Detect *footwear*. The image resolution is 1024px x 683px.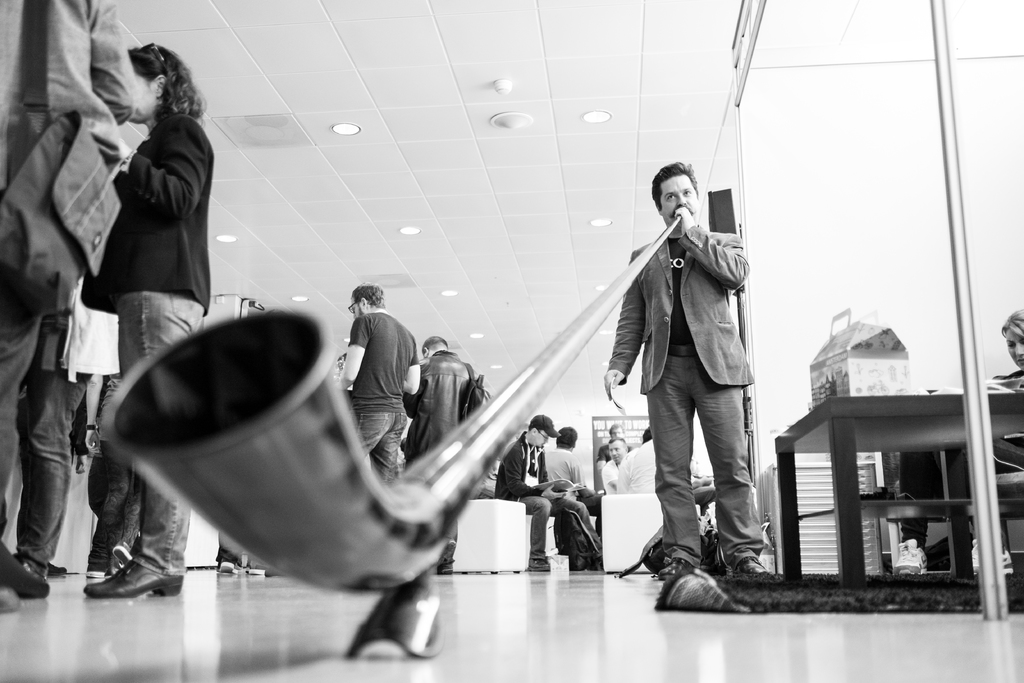
0:555:59:596.
